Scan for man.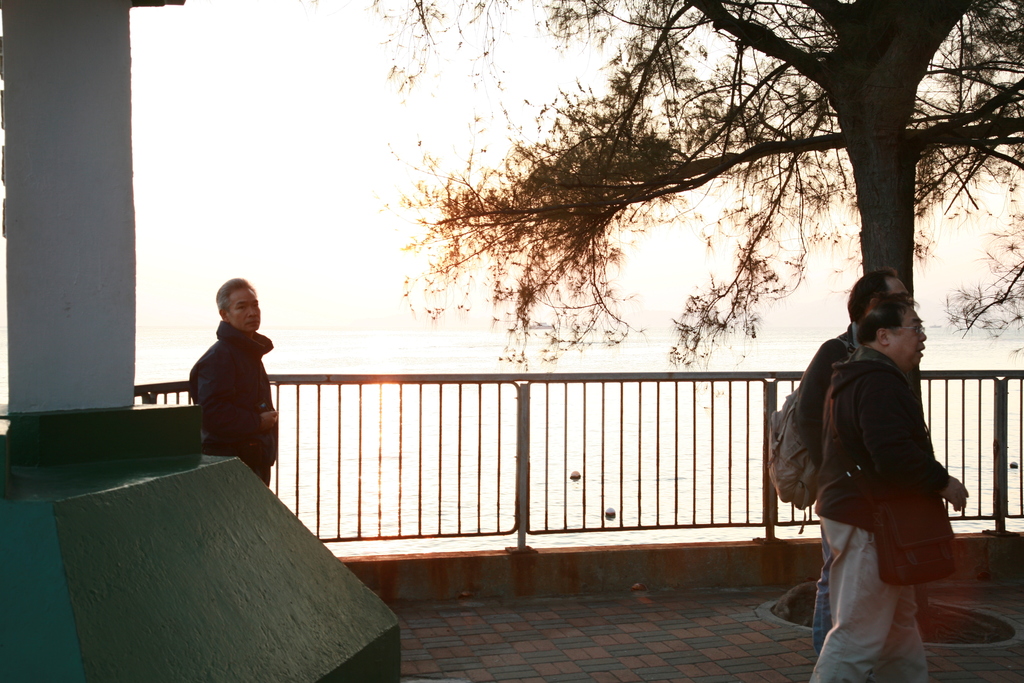
Scan result: l=173, t=277, r=286, b=495.
